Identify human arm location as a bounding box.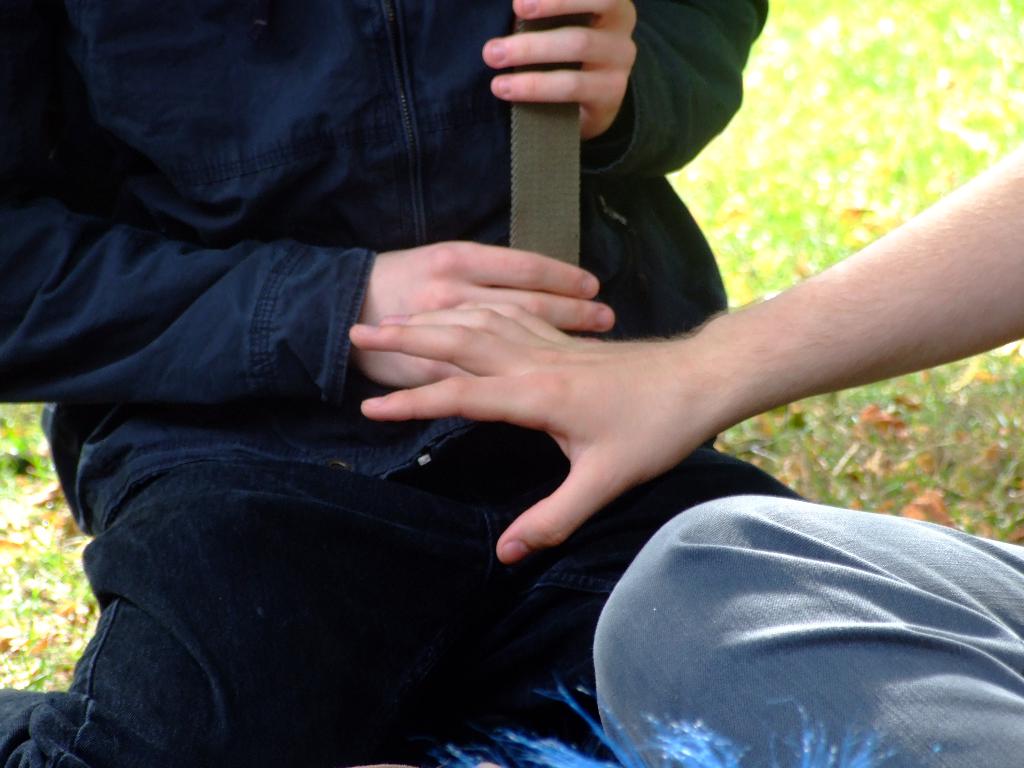
BBox(353, 145, 1023, 557).
